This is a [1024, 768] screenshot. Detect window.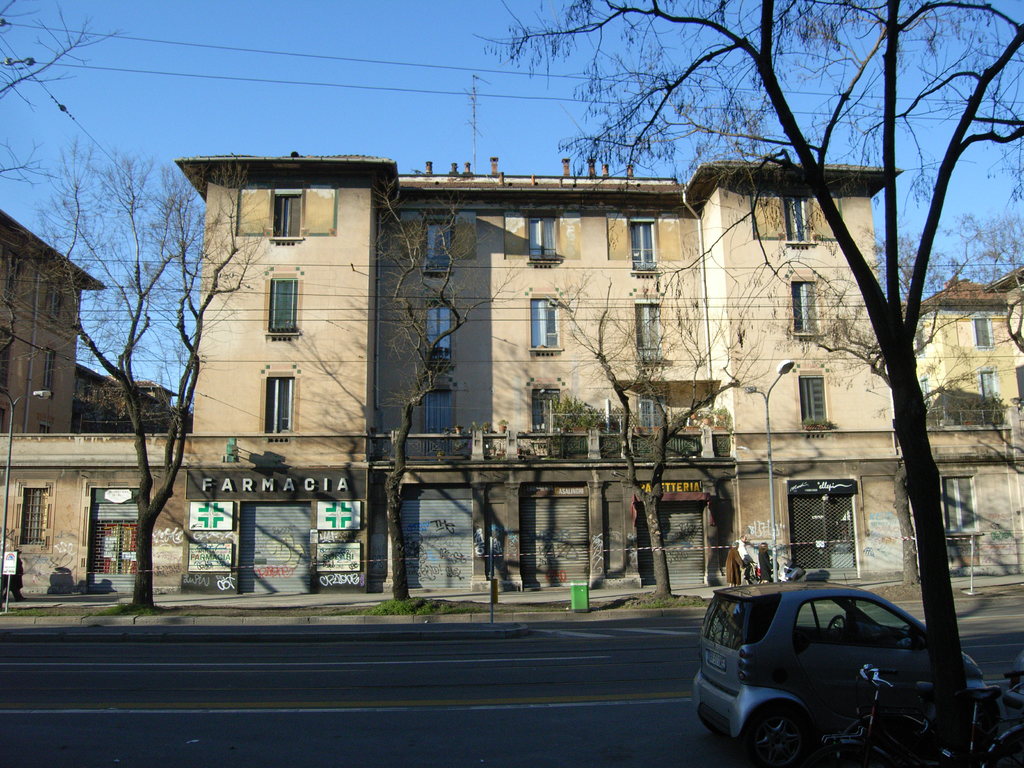
rect(628, 213, 657, 278).
